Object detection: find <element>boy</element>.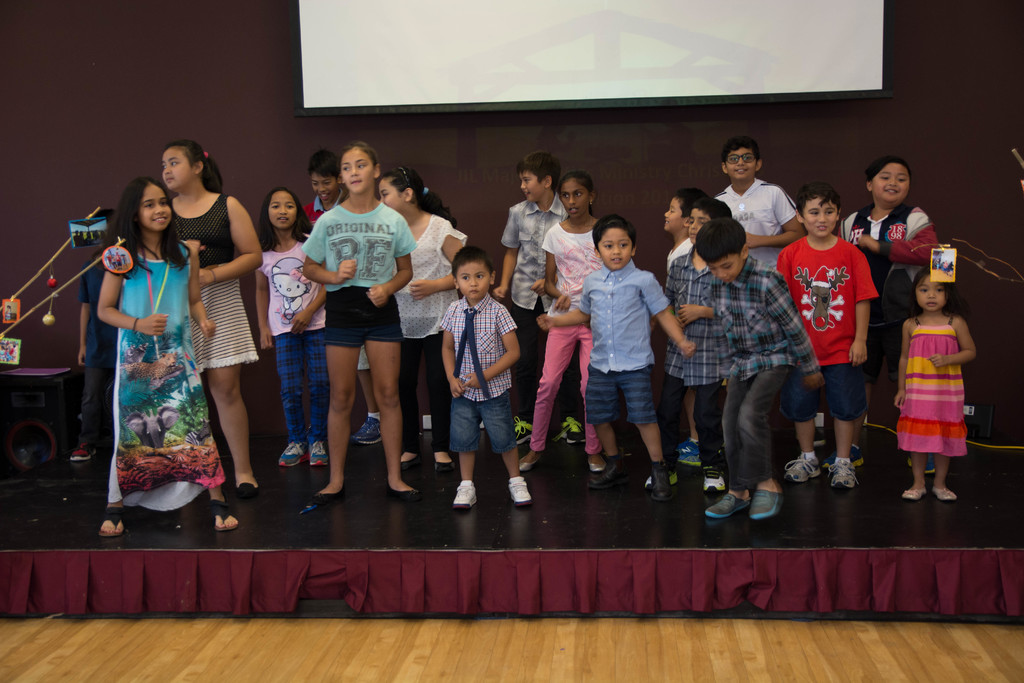
[left=484, top=152, right=586, bottom=450].
